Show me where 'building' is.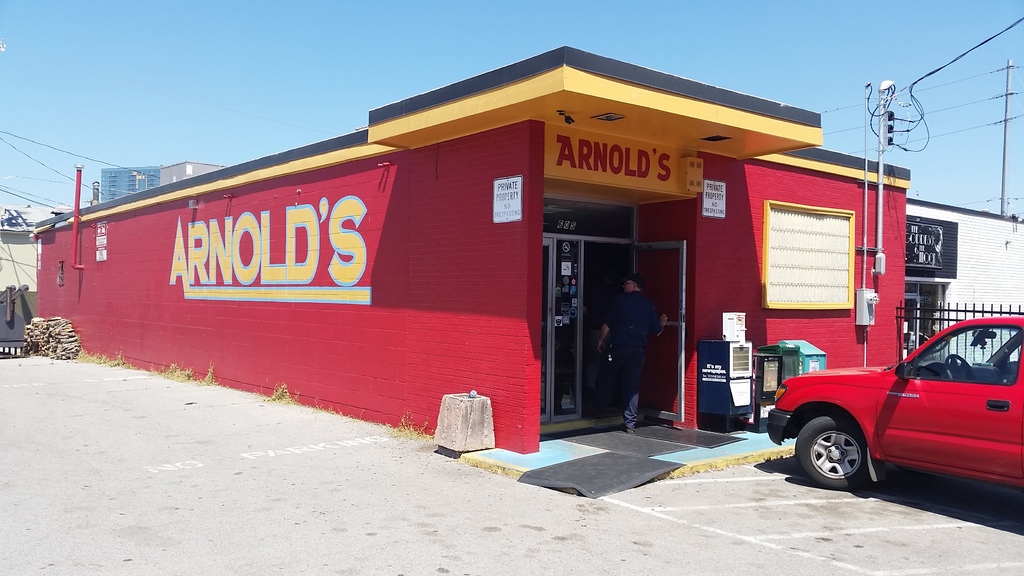
'building' is at (left=161, top=160, right=226, bottom=188).
